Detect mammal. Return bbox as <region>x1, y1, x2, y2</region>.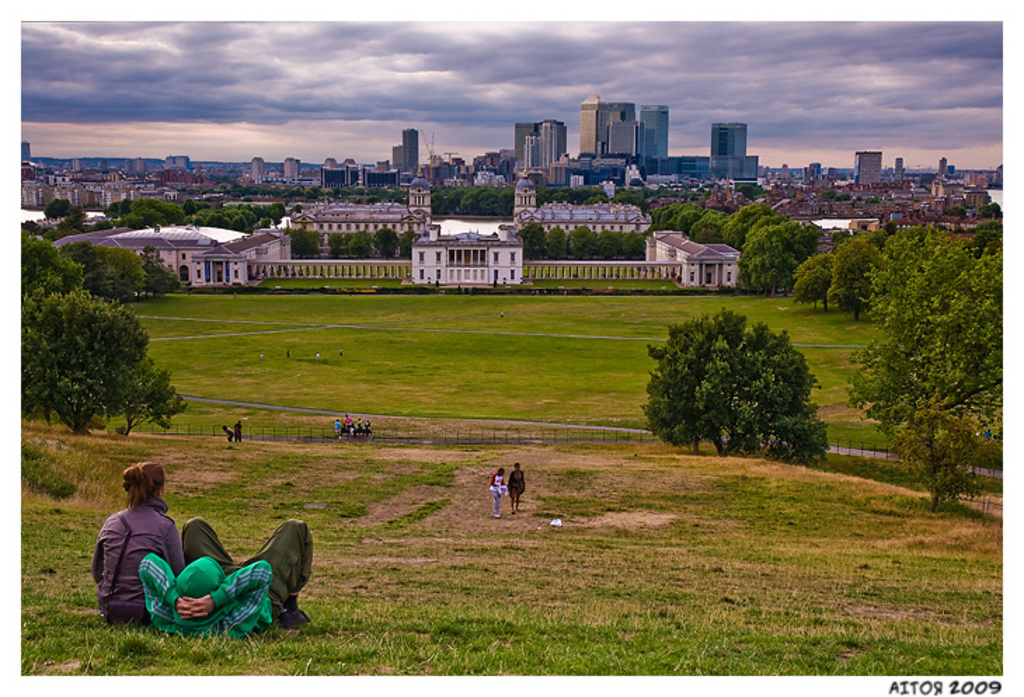
<region>361, 421, 375, 435</region>.
